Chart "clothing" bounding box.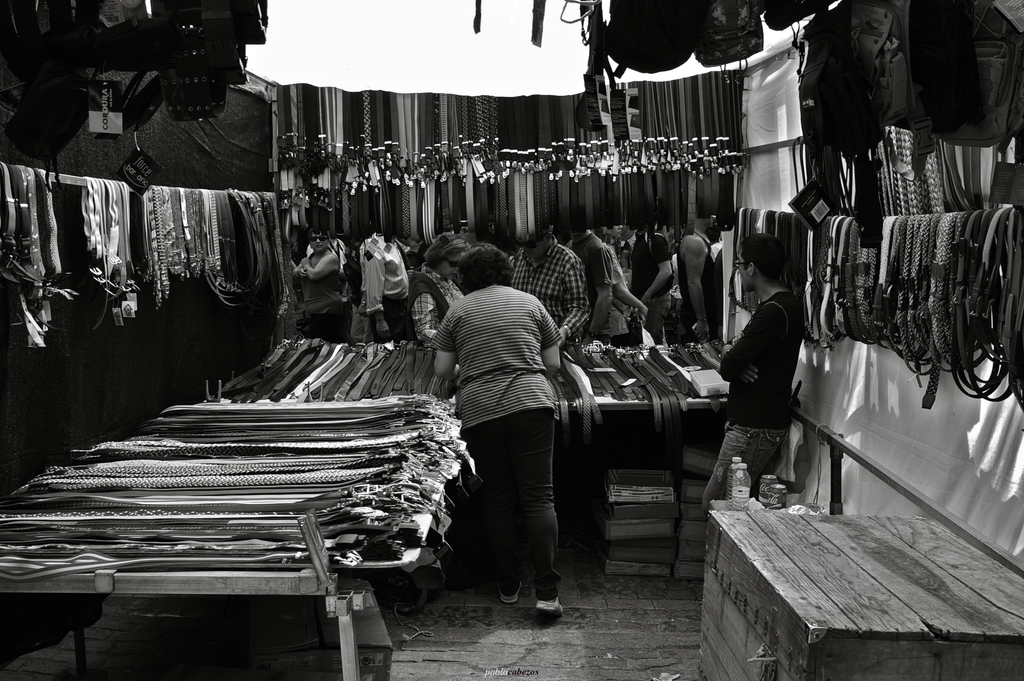
Charted: x1=424 y1=281 x2=559 y2=605.
